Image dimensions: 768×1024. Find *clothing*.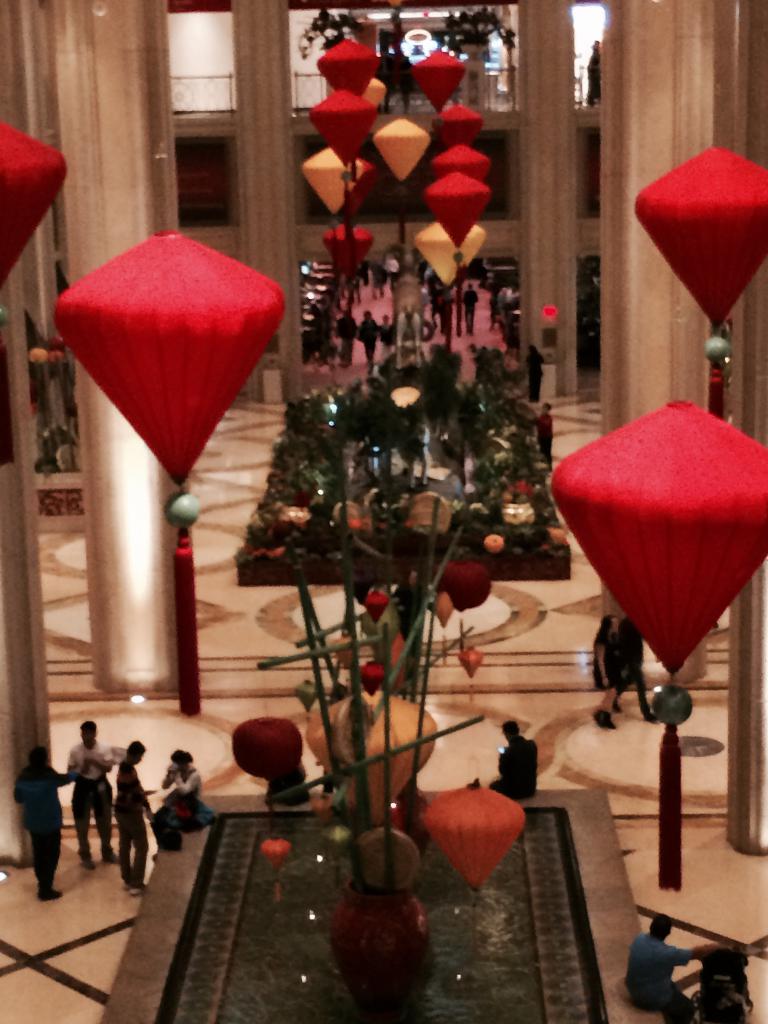
111,756,161,875.
